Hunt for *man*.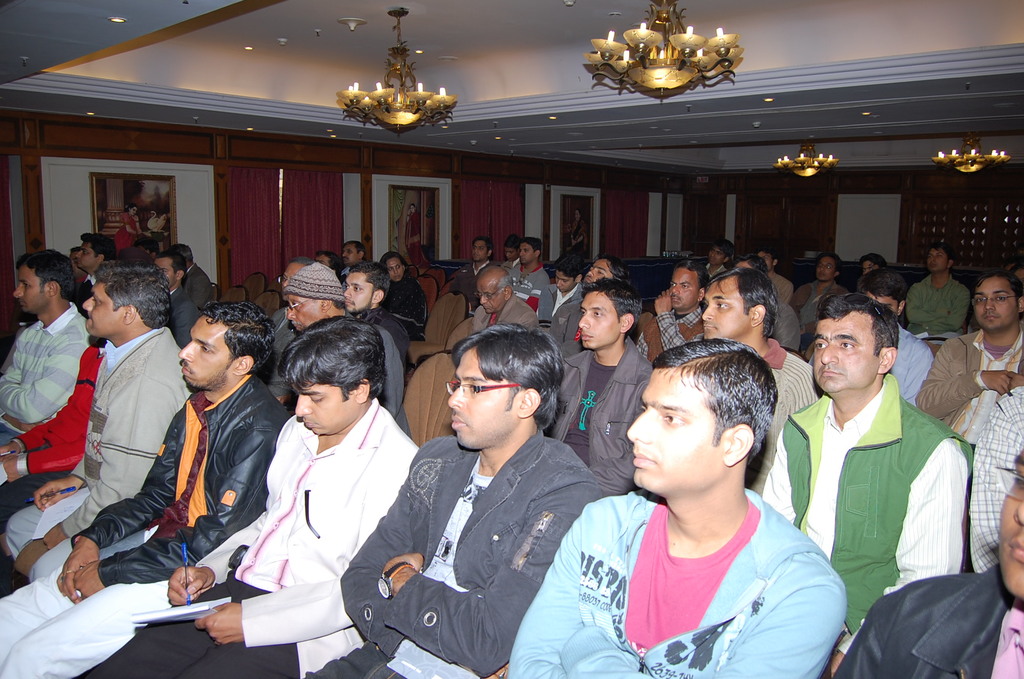
Hunted down at 4:252:196:587.
